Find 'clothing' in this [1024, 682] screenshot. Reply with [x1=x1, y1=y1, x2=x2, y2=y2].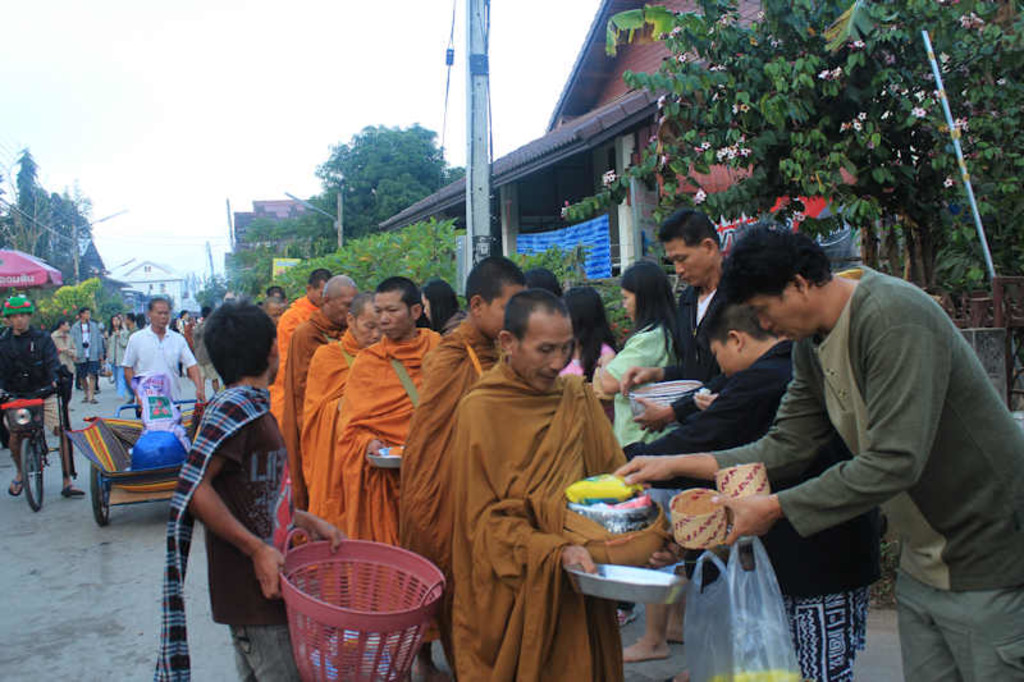
[x1=439, y1=307, x2=468, y2=335].
